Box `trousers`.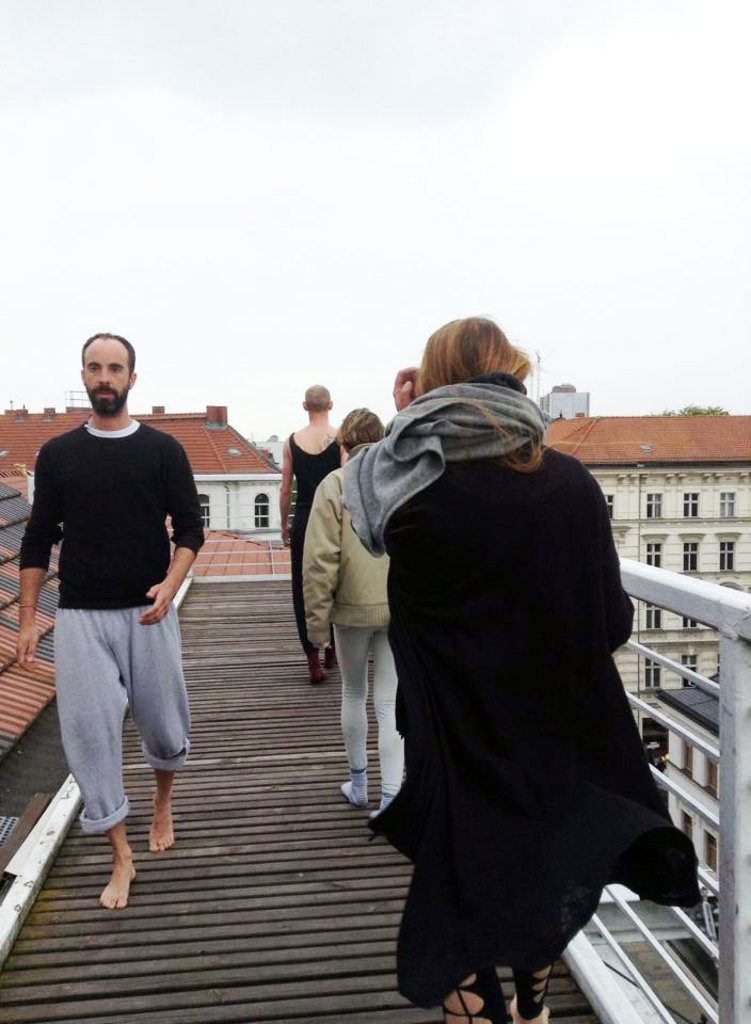
51, 595, 193, 834.
